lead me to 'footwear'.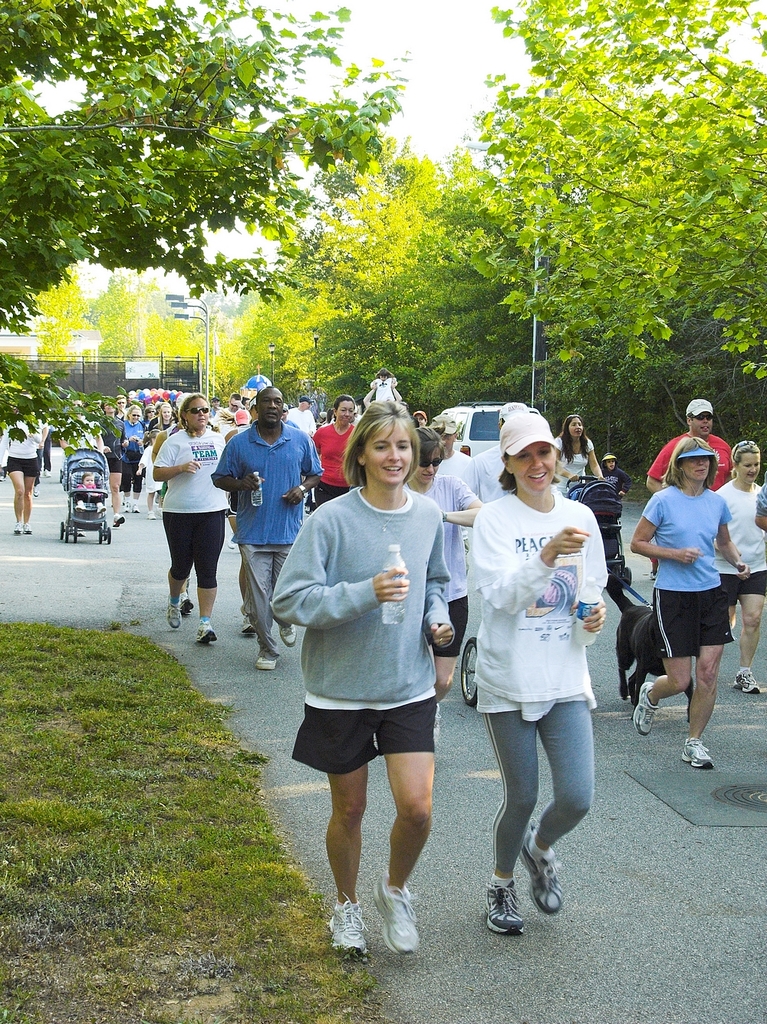
Lead to 255, 652, 279, 671.
